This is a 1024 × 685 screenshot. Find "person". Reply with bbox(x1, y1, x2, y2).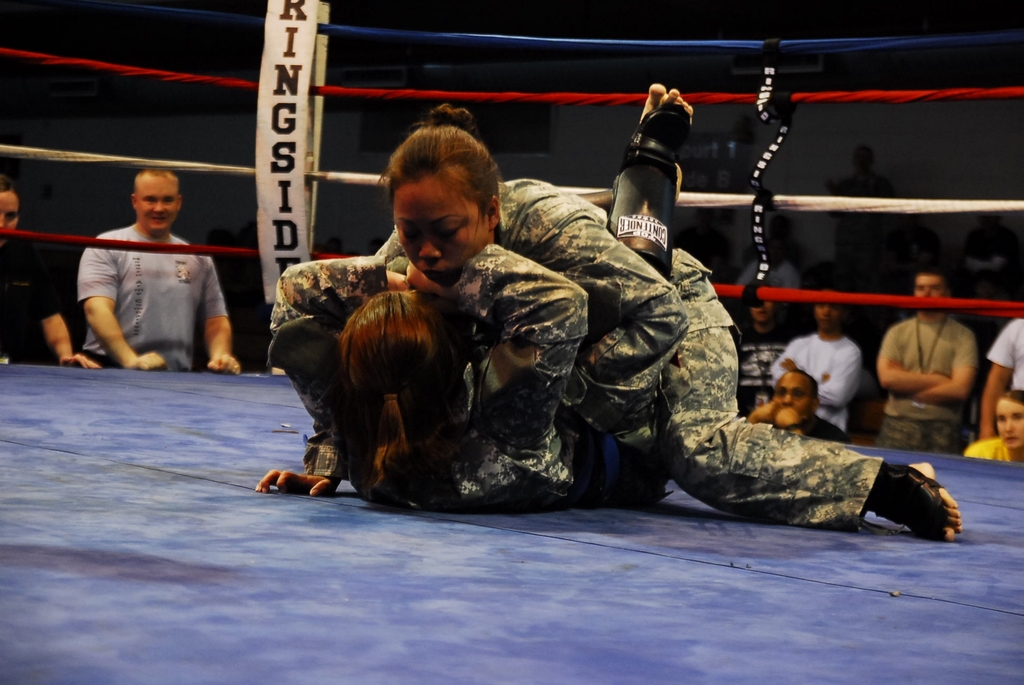
bbox(762, 281, 864, 436).
